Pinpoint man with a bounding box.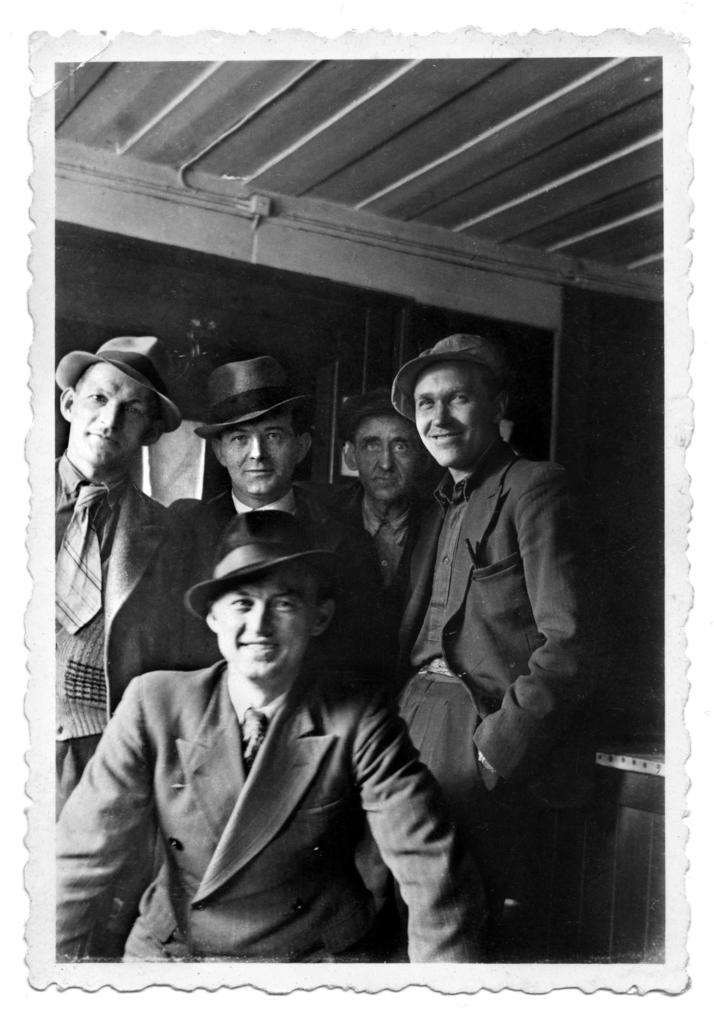
box(363, 333, 597, 883).
